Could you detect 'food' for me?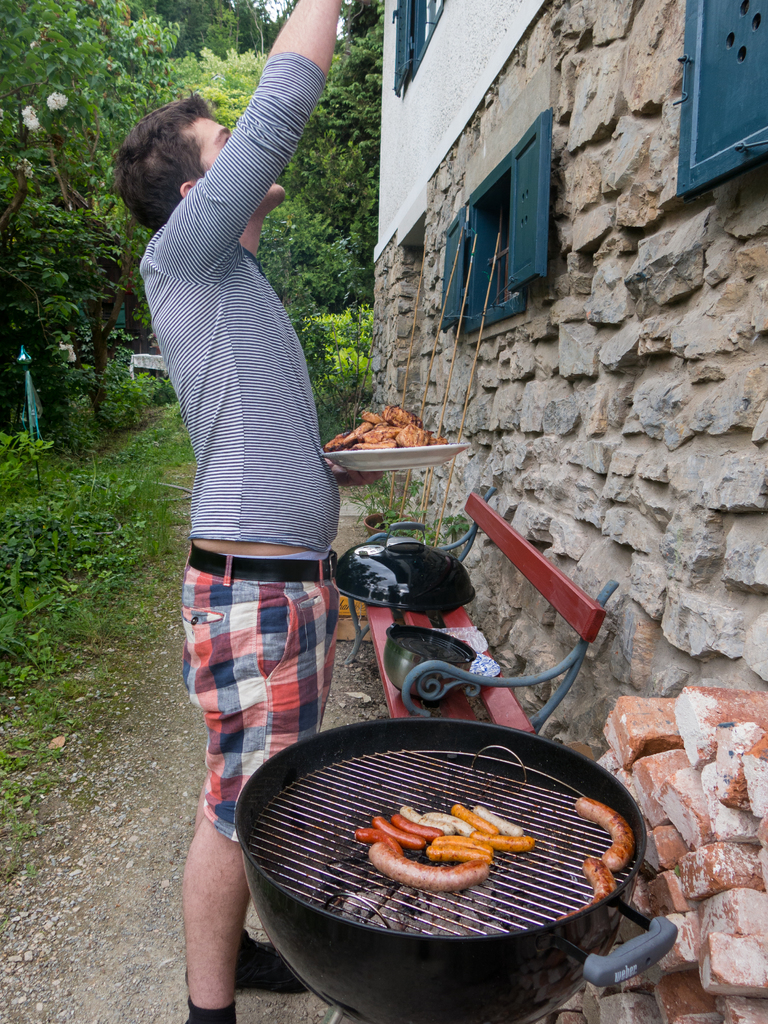
Detection result: x1=403, y1=804, x2=456, y2=834.
